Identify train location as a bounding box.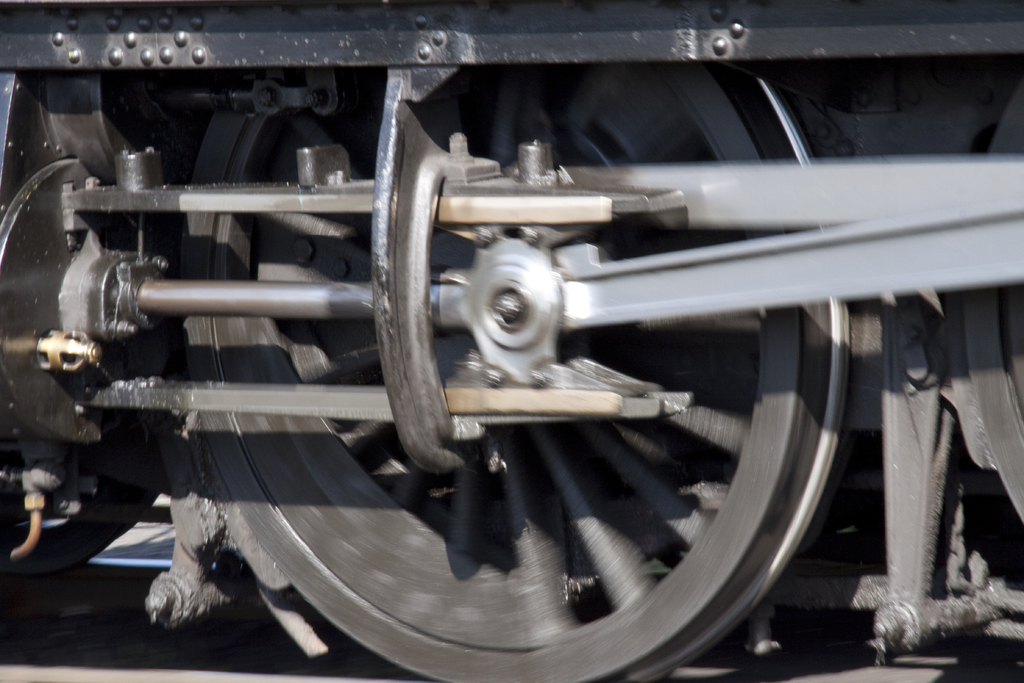
<region>2, 4, 1023, 680</region>.
